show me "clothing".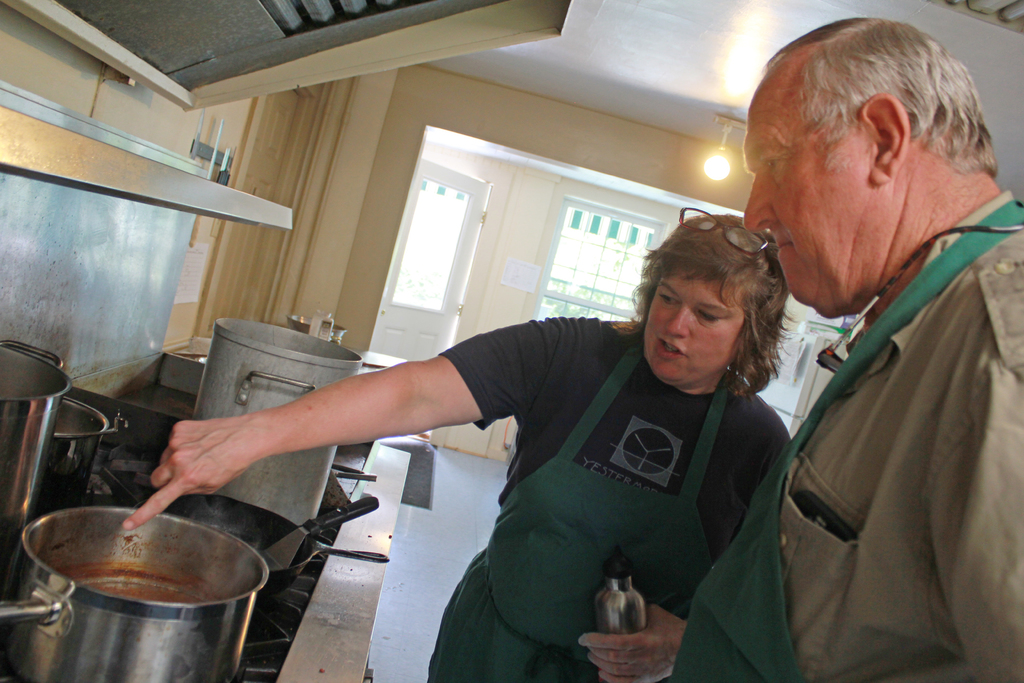
"clothing" is here: Rect(749, 146, 1008, 682).
